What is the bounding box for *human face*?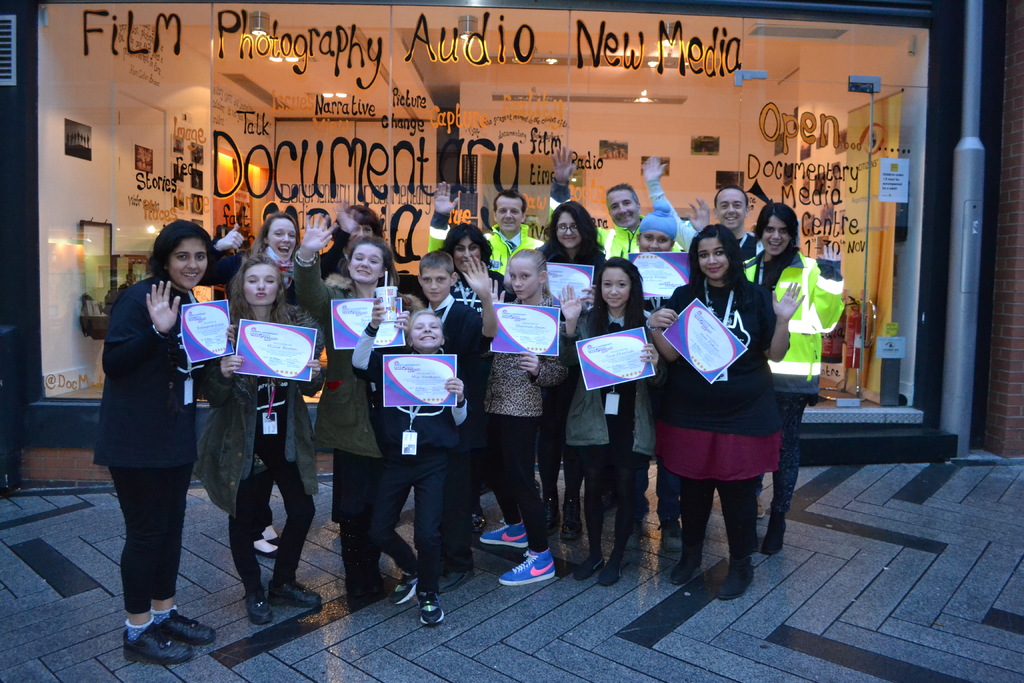
left=350, top=243, right=384, bottom=283.
